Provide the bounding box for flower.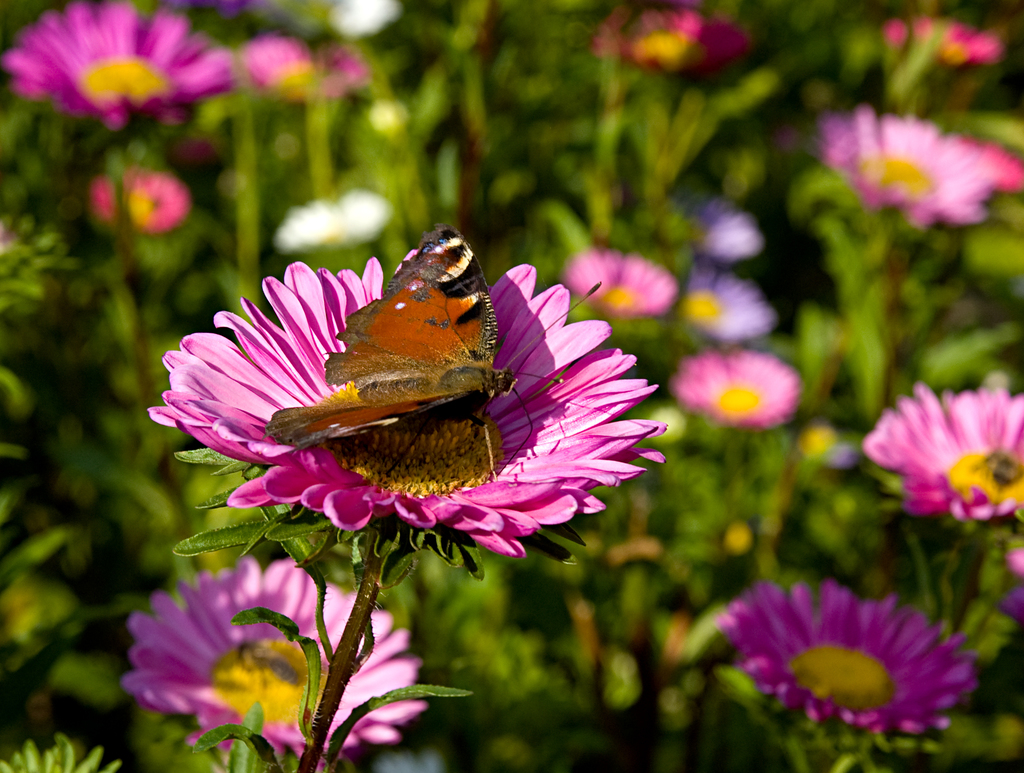
crop(859, 386, 1023, 523).
